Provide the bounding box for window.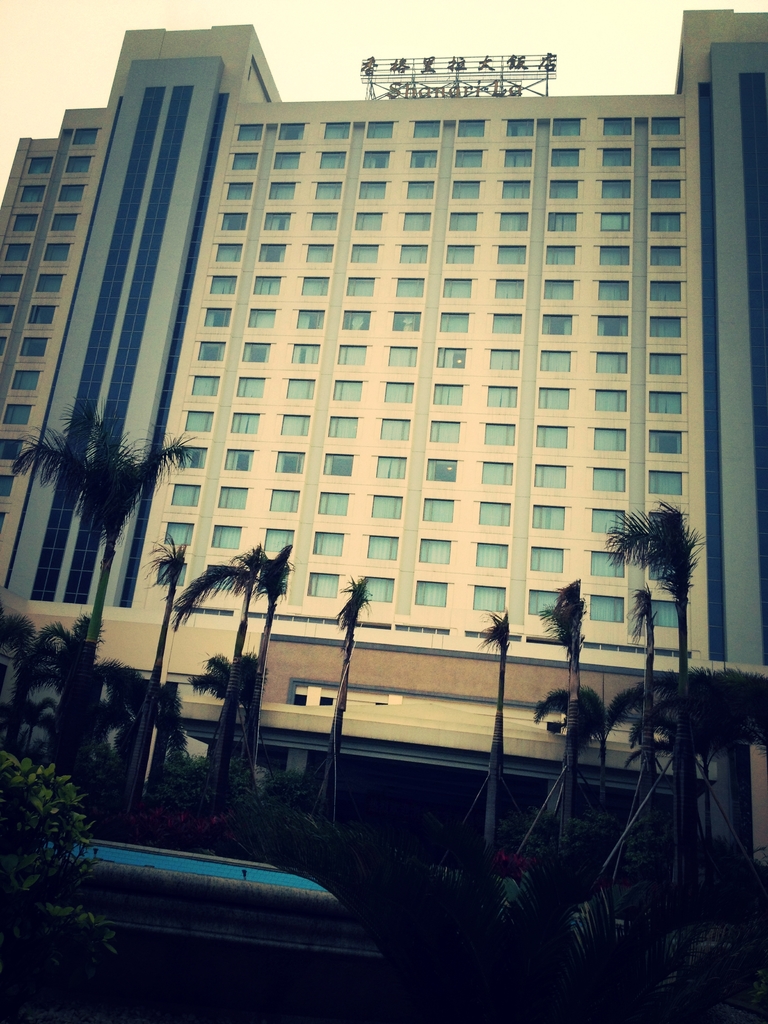
551/148/581/168.
